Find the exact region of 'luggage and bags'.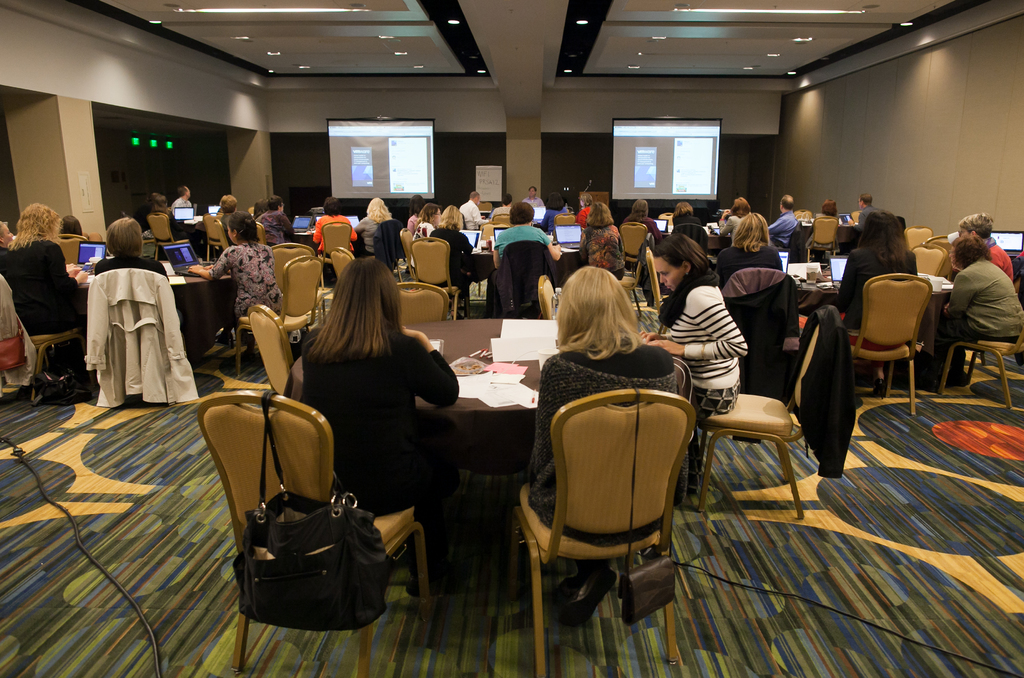
Exact region: <bbox>0, 318, 27, 370</bbox>.
